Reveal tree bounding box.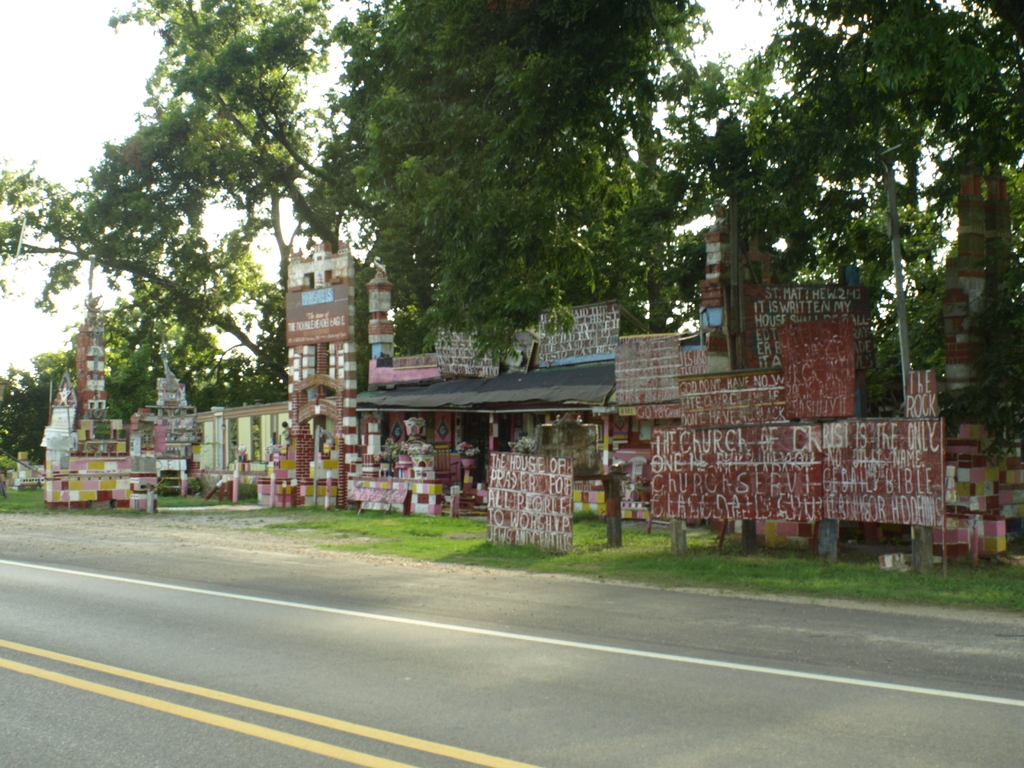
Revealed: {"left": 102, "top": 331, "right": 198, "bottom": 415}.
